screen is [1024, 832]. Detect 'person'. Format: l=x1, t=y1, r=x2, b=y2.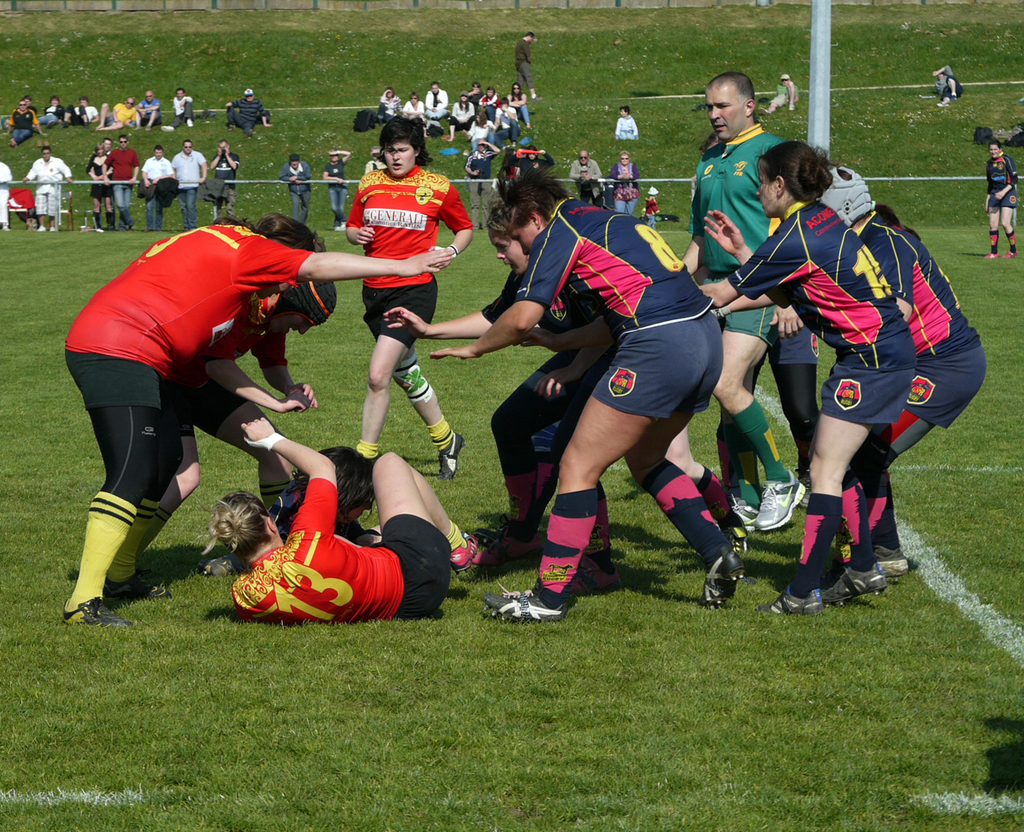
l=172, t=138, r=206, b=229.
